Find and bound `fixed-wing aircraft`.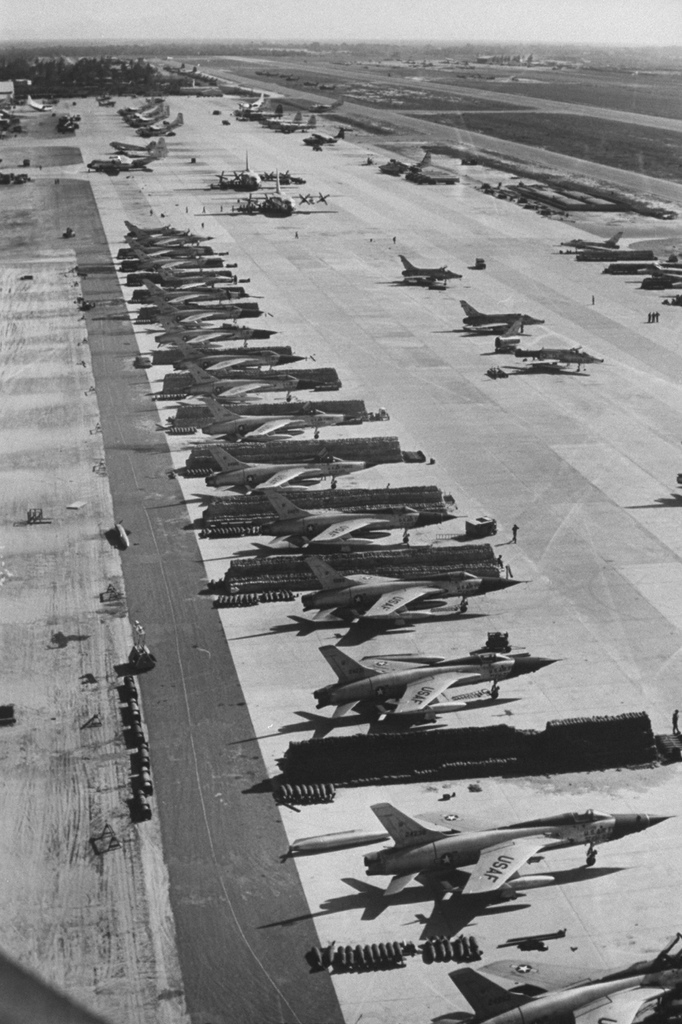
Bound: l=398, t=256, r=469, b=287.
